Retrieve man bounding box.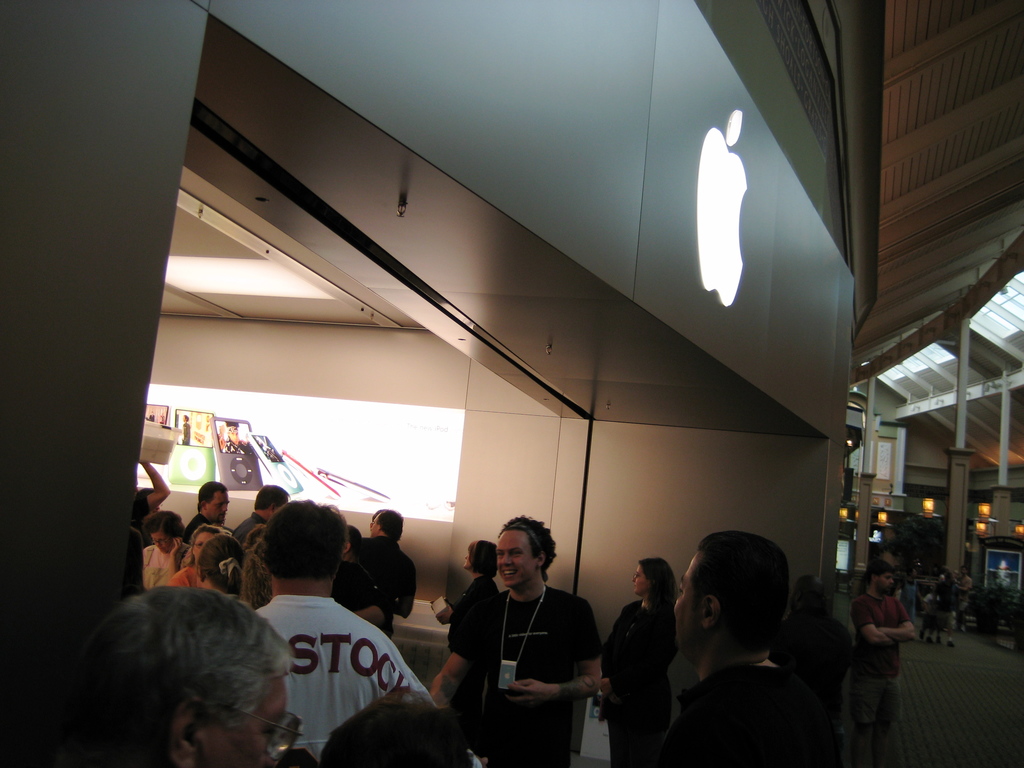
Bounding box: <region>361, 509, 418, 641</region>.
